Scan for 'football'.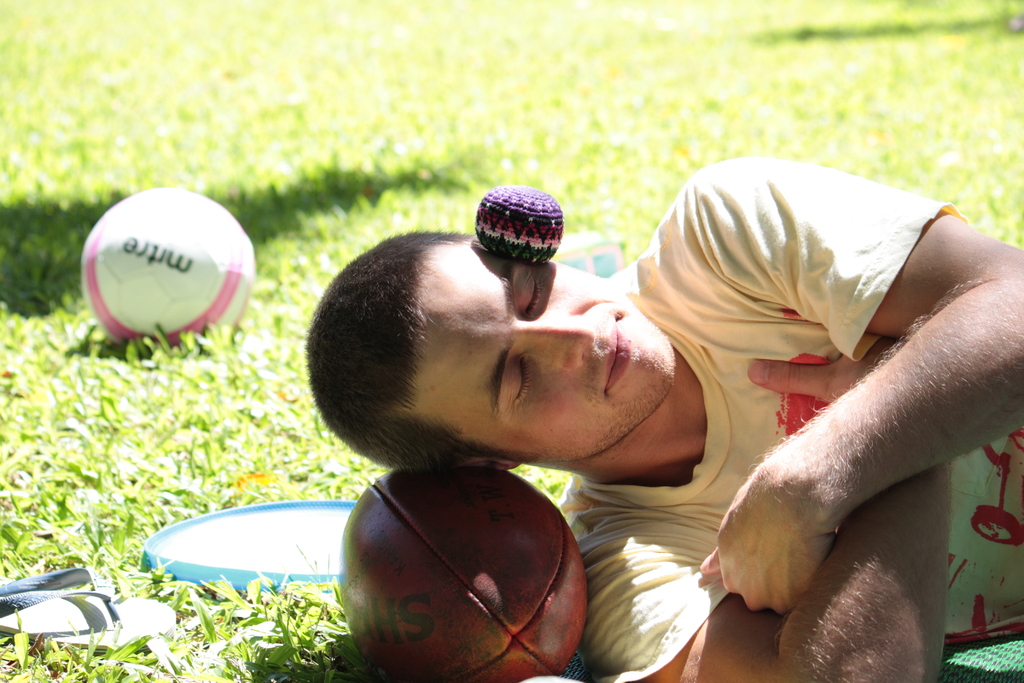
Scan result: x1=84, y1=190, x2=255, y2=344.
